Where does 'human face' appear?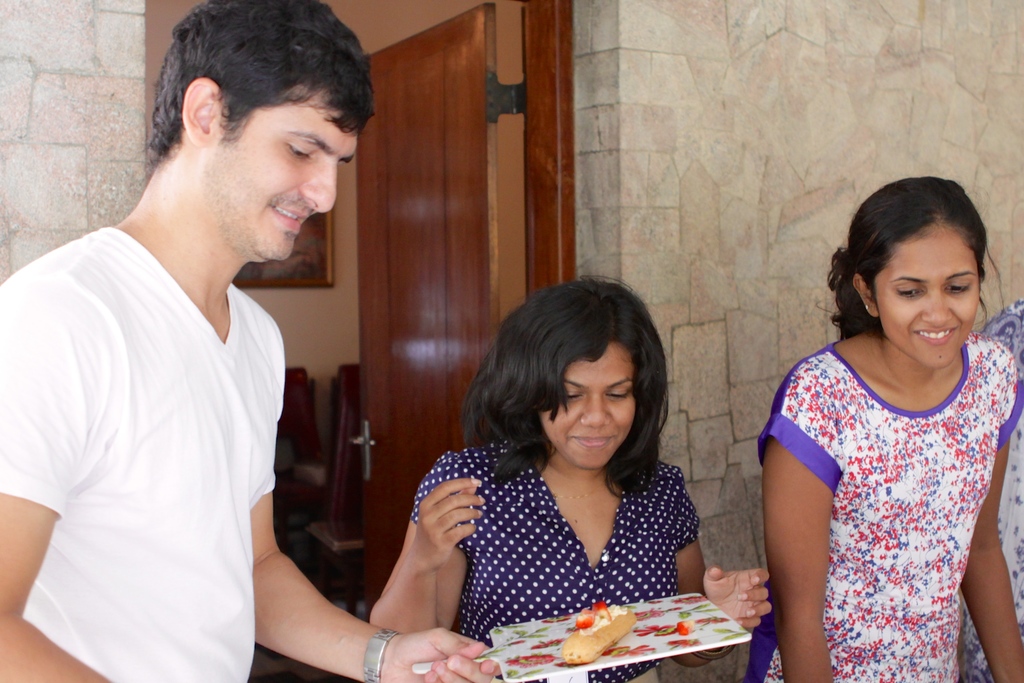
Appears at left=215, top=106, right=355, bottom=257.
